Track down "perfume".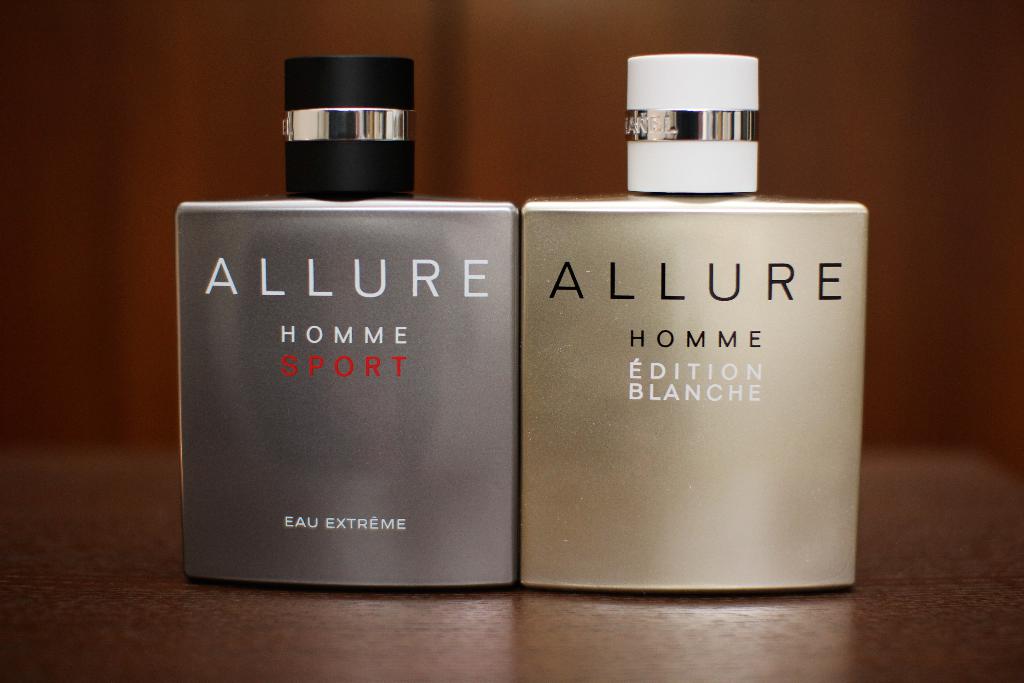
Tracked to [520, 49, 870, 588].
